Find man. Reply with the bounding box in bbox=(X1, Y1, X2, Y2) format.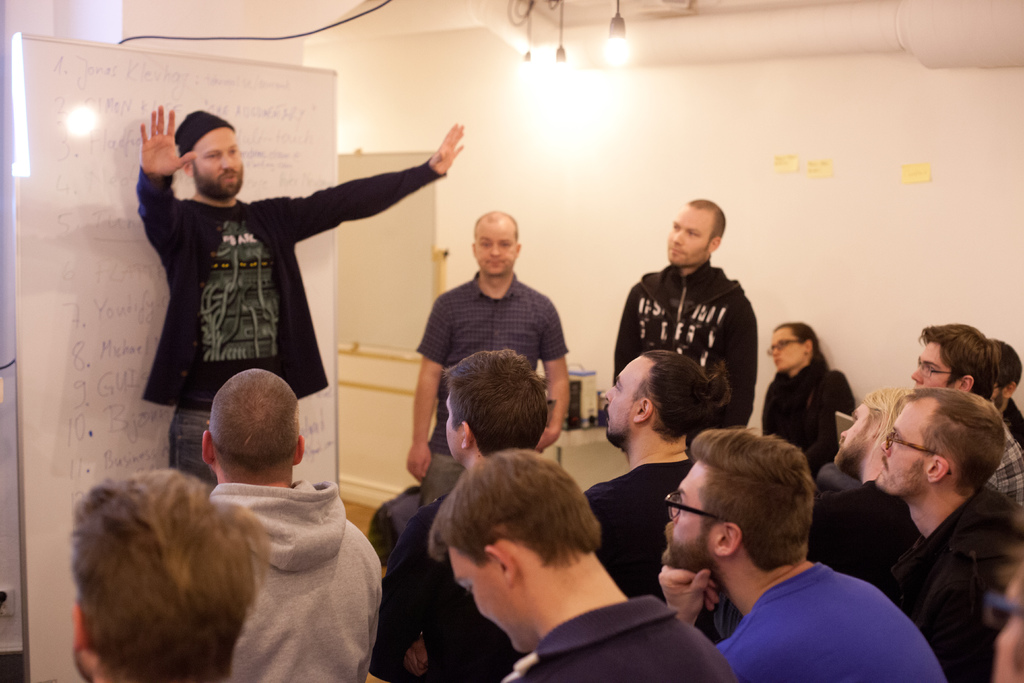
bbox=(404, 213, 570, 493).
